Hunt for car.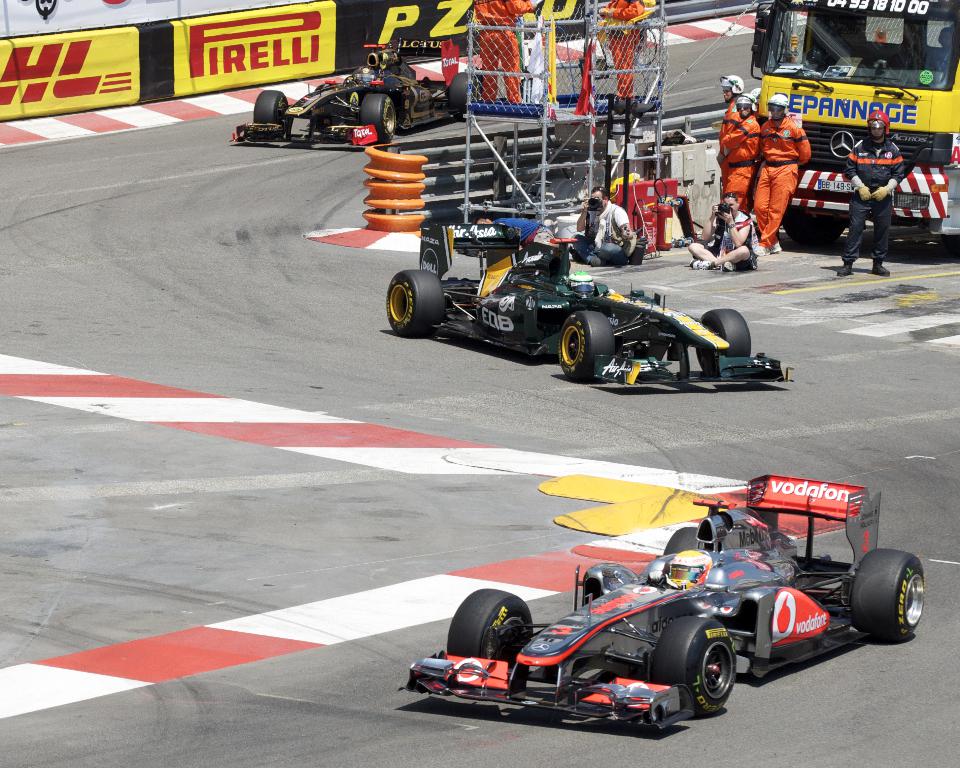
Hunted down at {"x1": 396, "y1": 475, "x2": 932, "y2": 734}.
